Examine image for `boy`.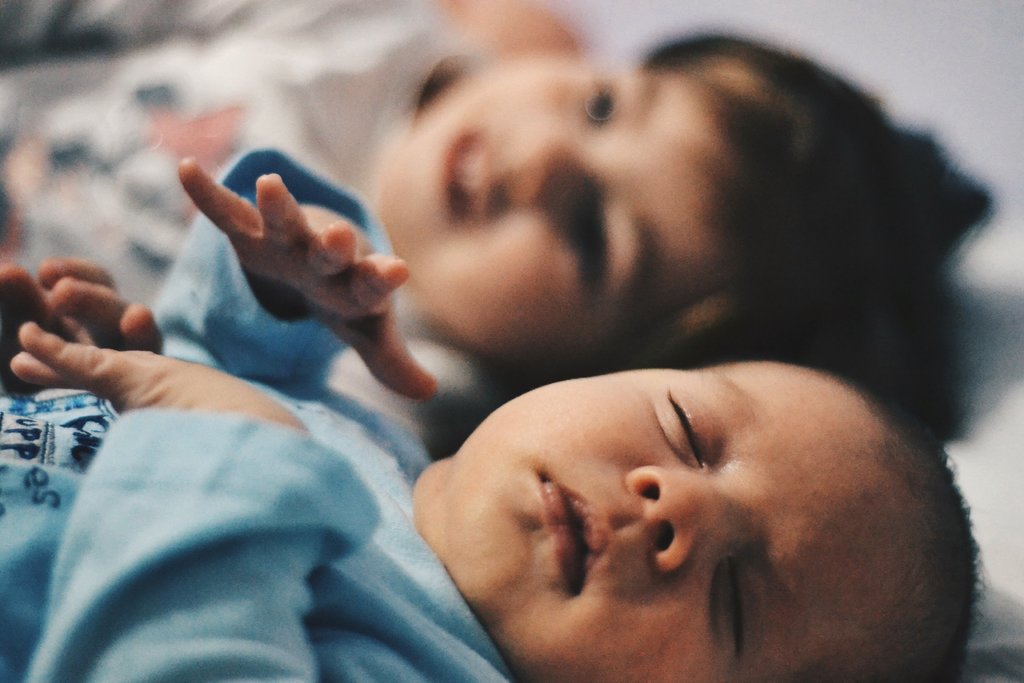
Examination result: [33,97,865,632].
